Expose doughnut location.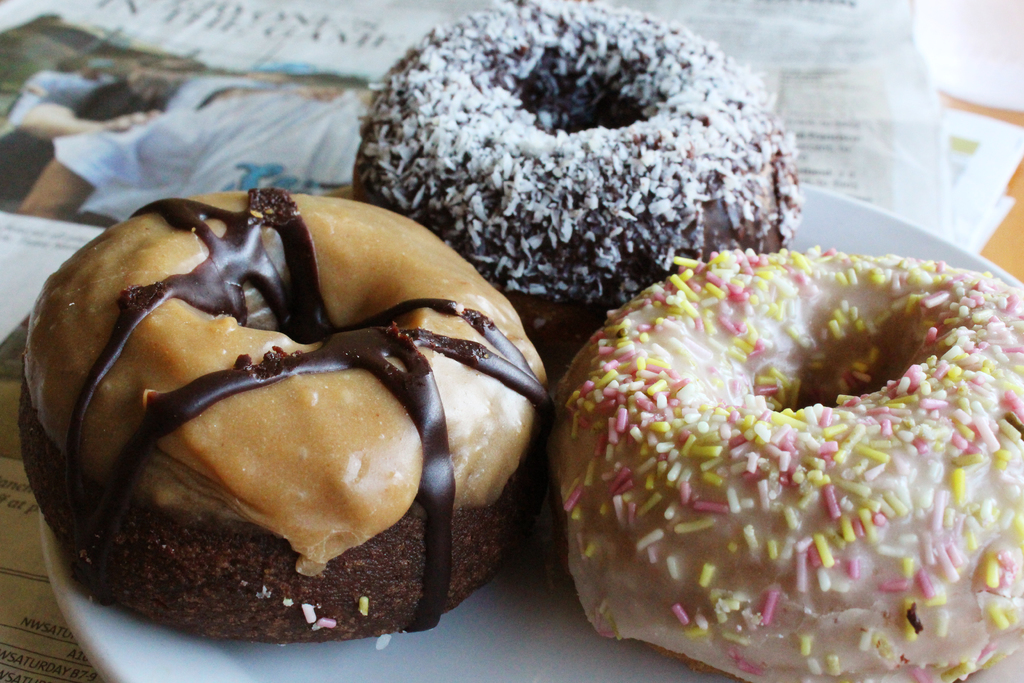
Exposed at Rect(358, 0, 803, 336).
